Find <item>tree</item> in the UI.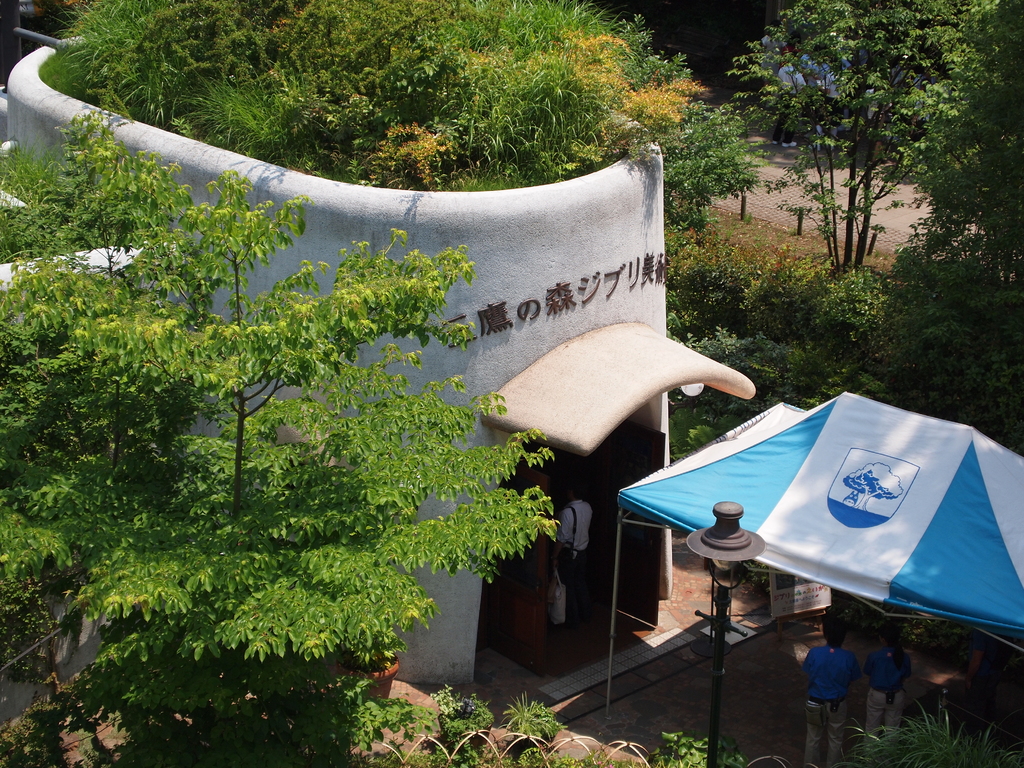
UI element at detection(847, 708, 1023, 767).
